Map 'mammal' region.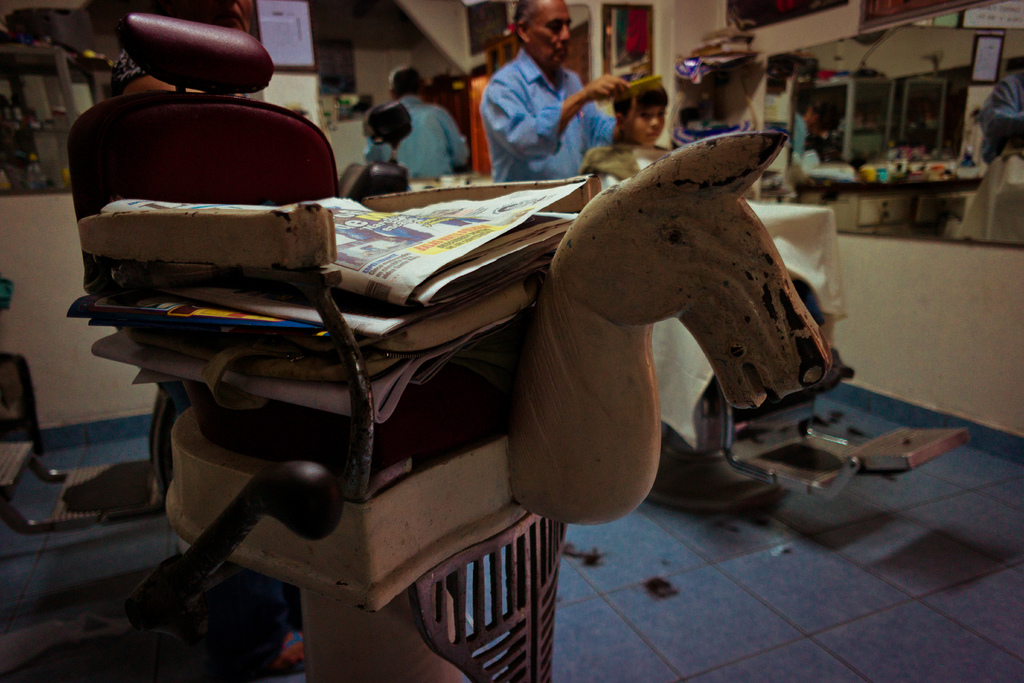
Mapped to [x1=368, y1=67, x2=474, y2=176].
